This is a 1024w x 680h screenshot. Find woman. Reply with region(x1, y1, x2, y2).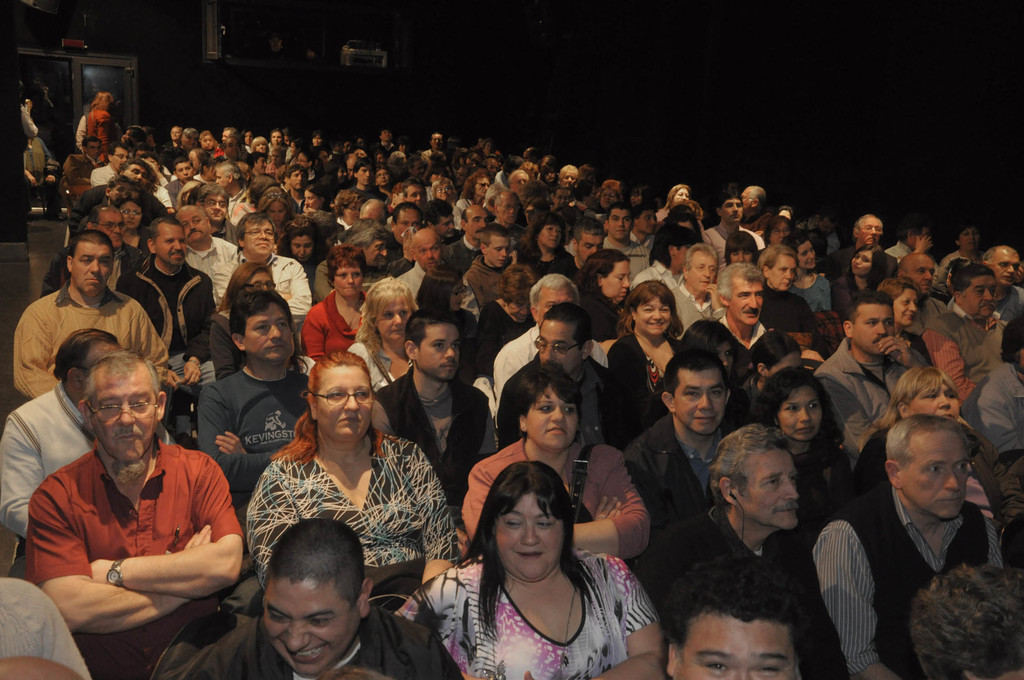
region(538, 163, 560, 198).
